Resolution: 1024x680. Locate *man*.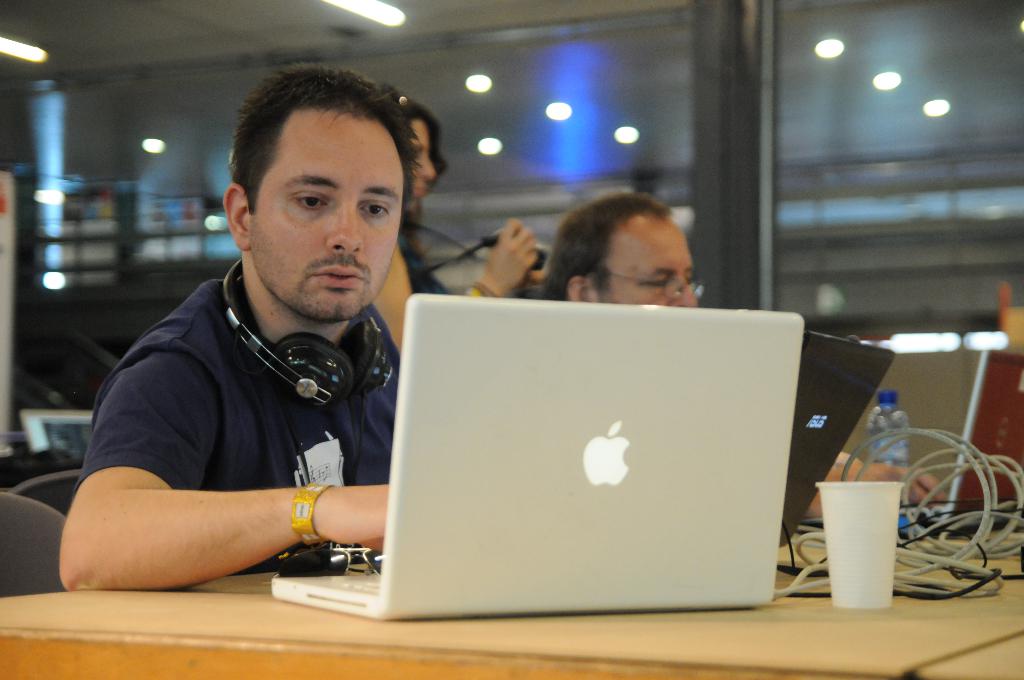
x1=60, y1=83, x2=499, y2=638.
